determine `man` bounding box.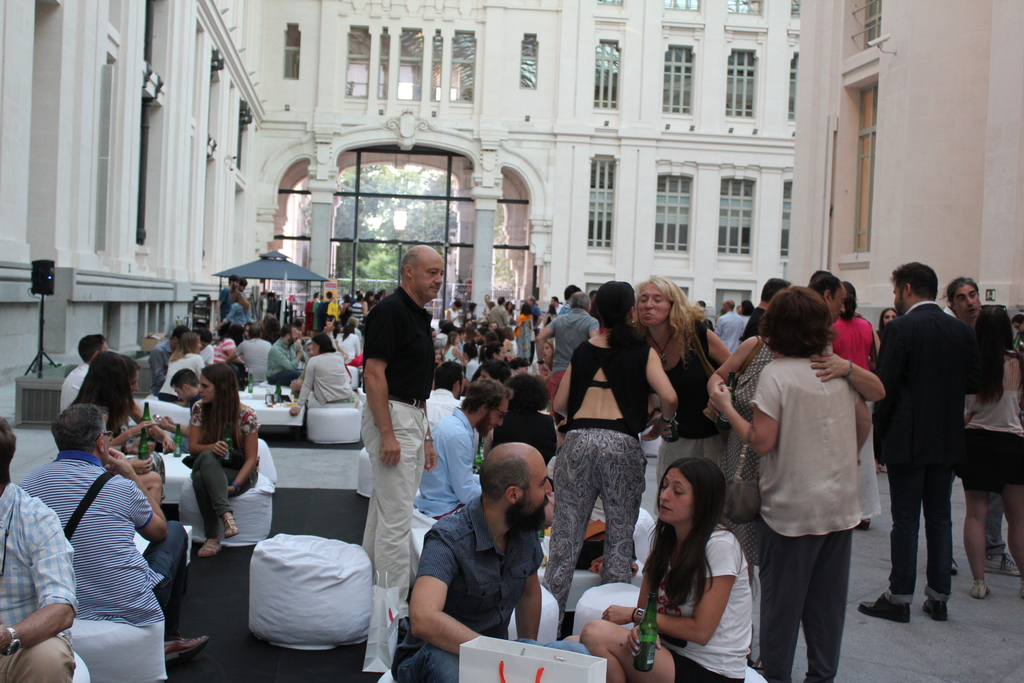
Determined: 264 324 298 394.
